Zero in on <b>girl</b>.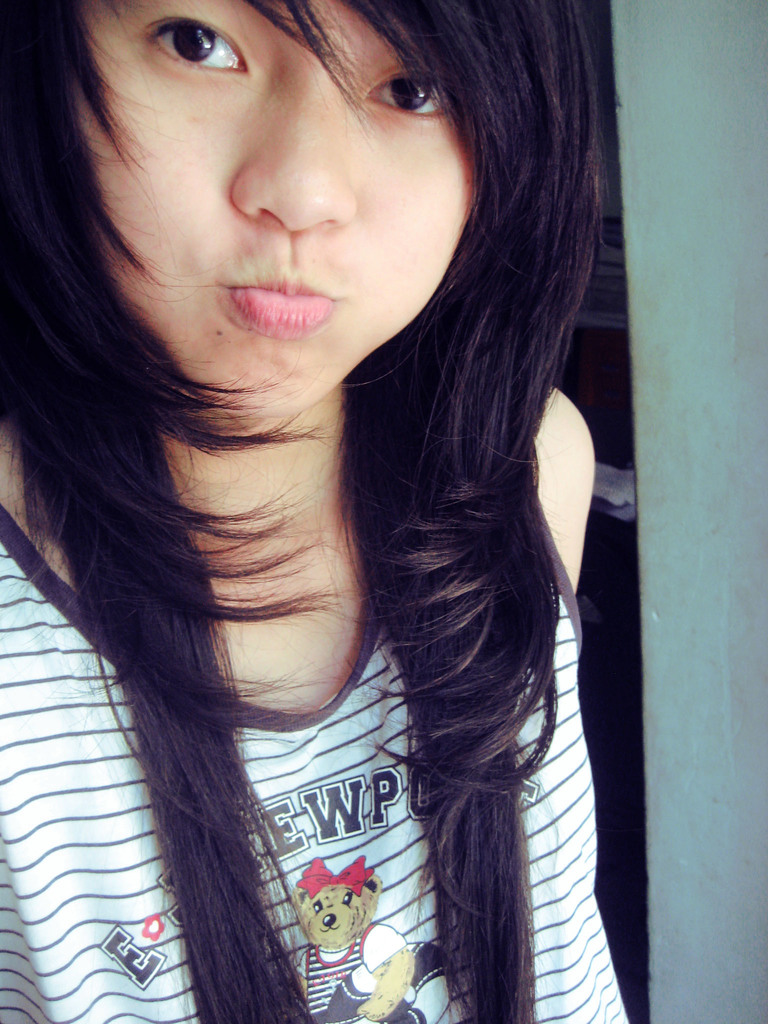
Zeroed in: box=[0, 3, 635, 1021].
